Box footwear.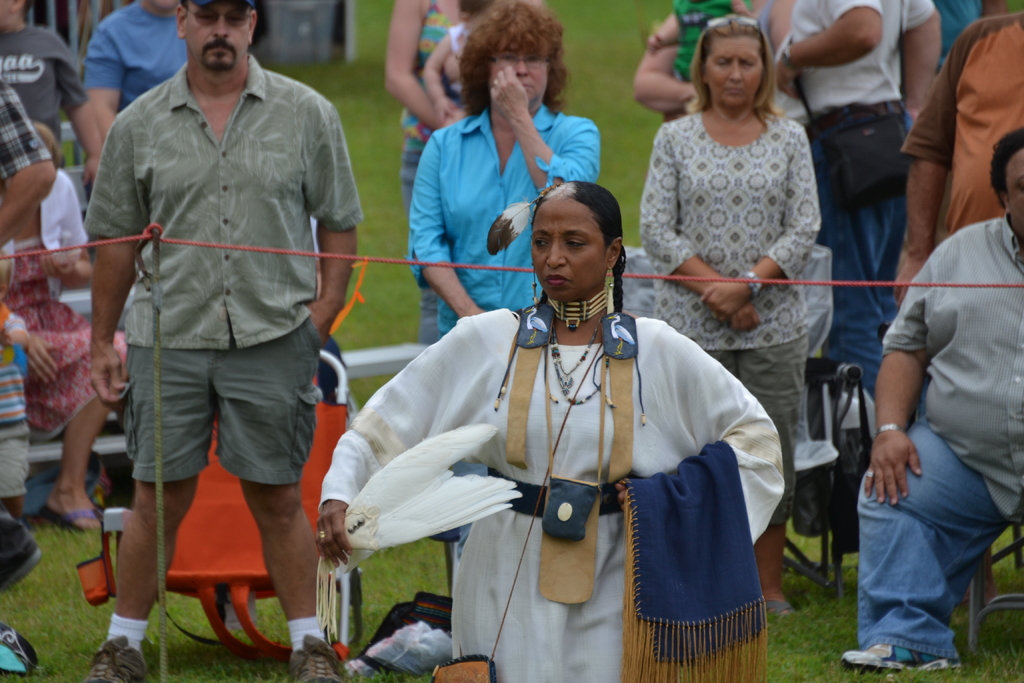
l=363, t=618, r=452, b=678.
